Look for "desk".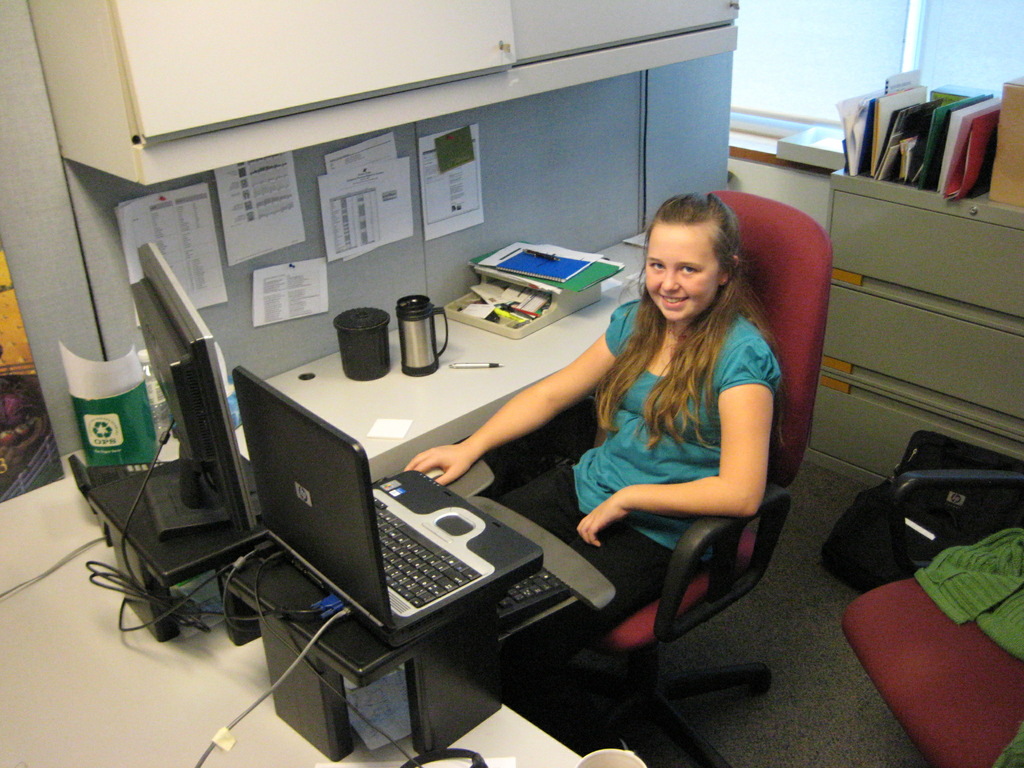
Found: (0,240,624,767).
